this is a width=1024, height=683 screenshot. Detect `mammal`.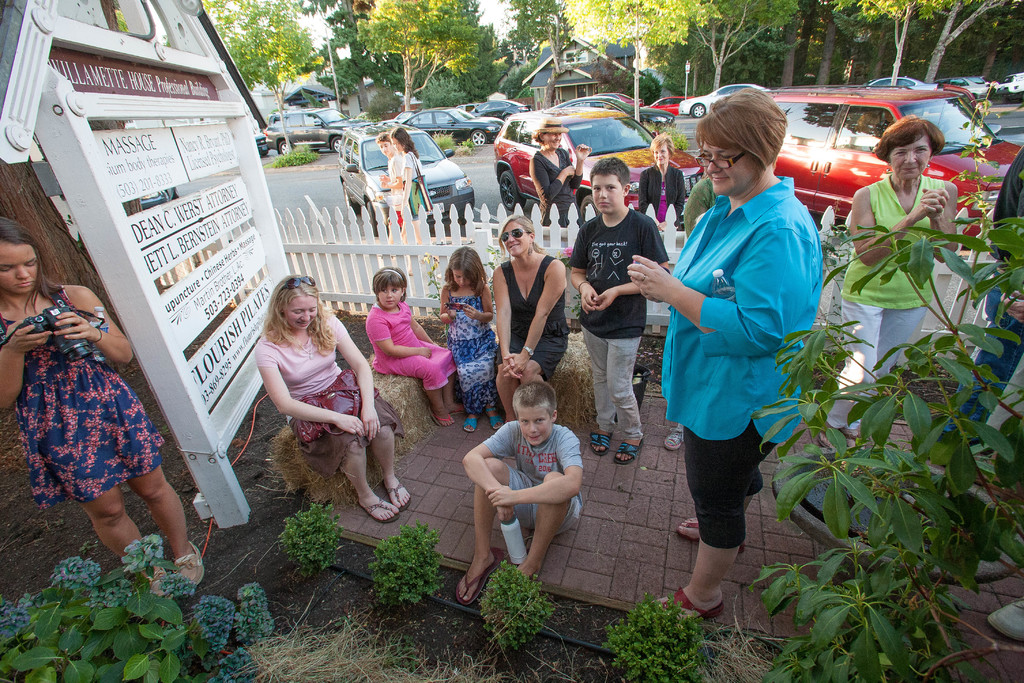
left=0, top=211, right=206, bottom=602.
